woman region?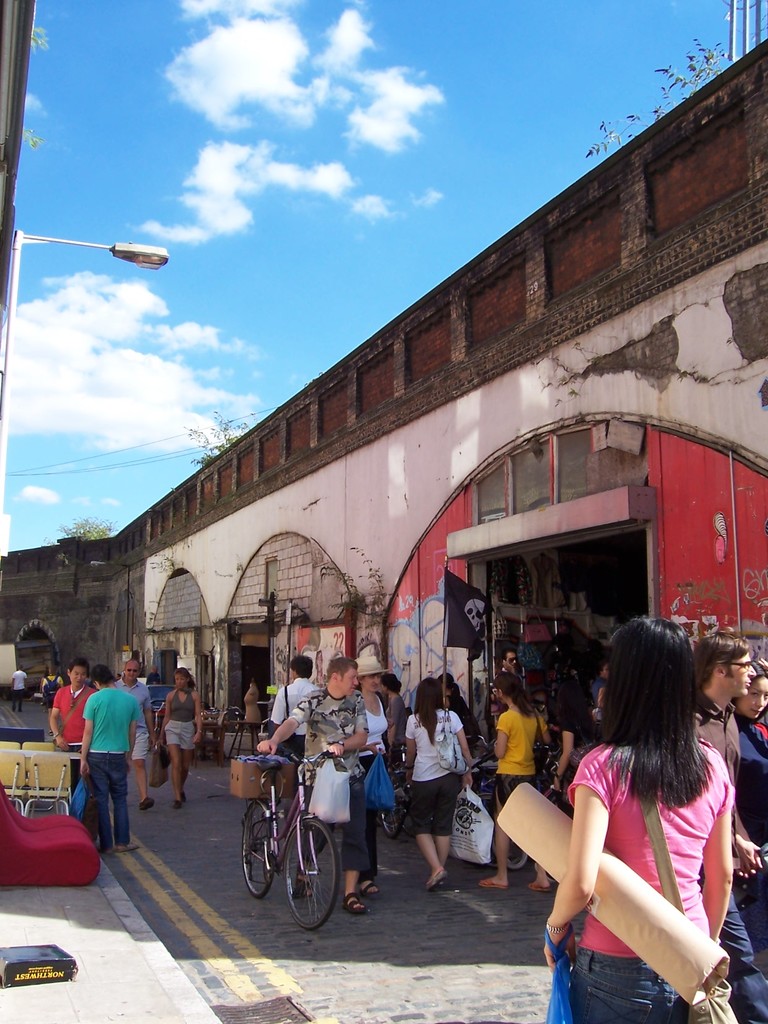
547,677,595,791
